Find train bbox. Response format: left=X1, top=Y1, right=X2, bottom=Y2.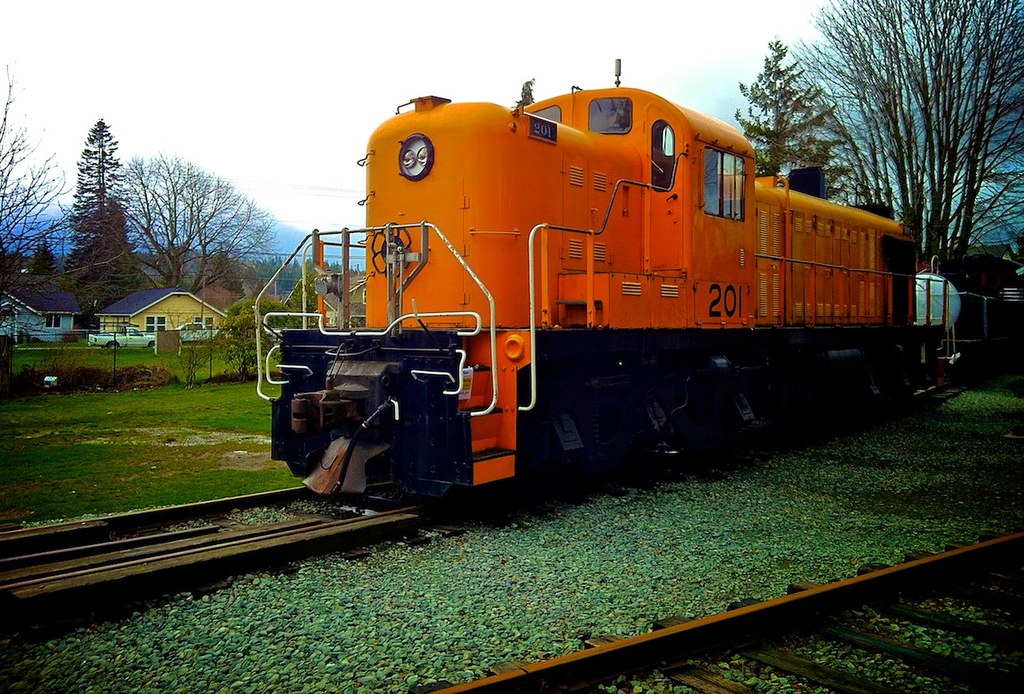
left=256, top=55, right=1023, bottom=501.
